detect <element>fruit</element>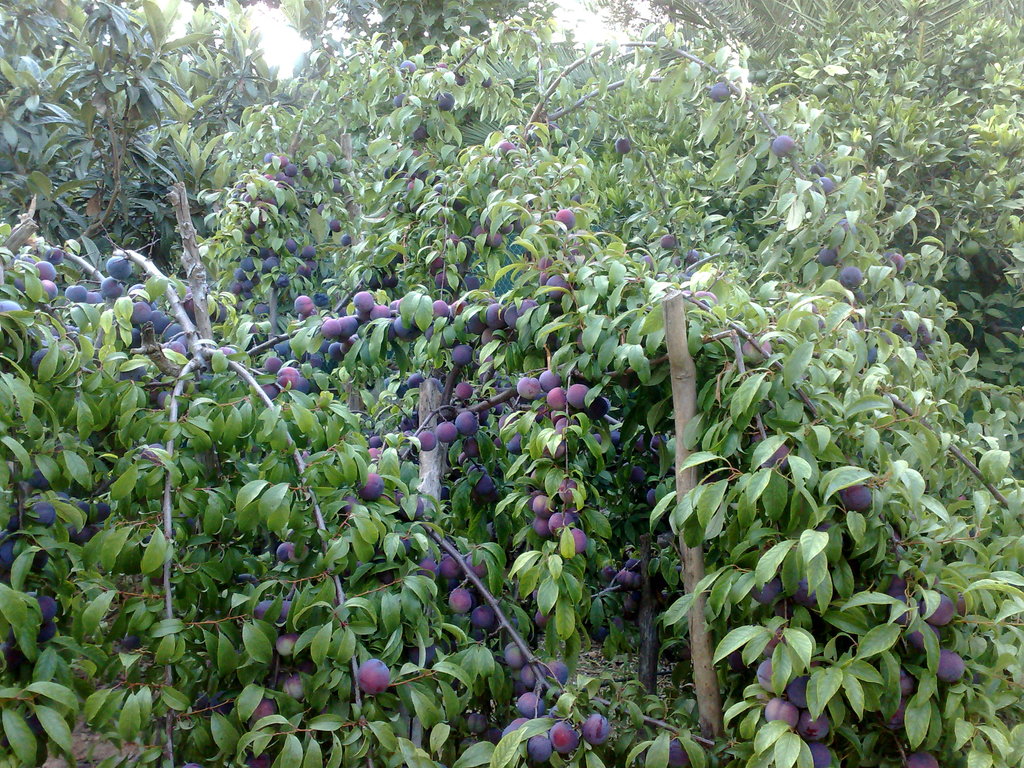
(left=792, top=579, right=816, bottom=607)
